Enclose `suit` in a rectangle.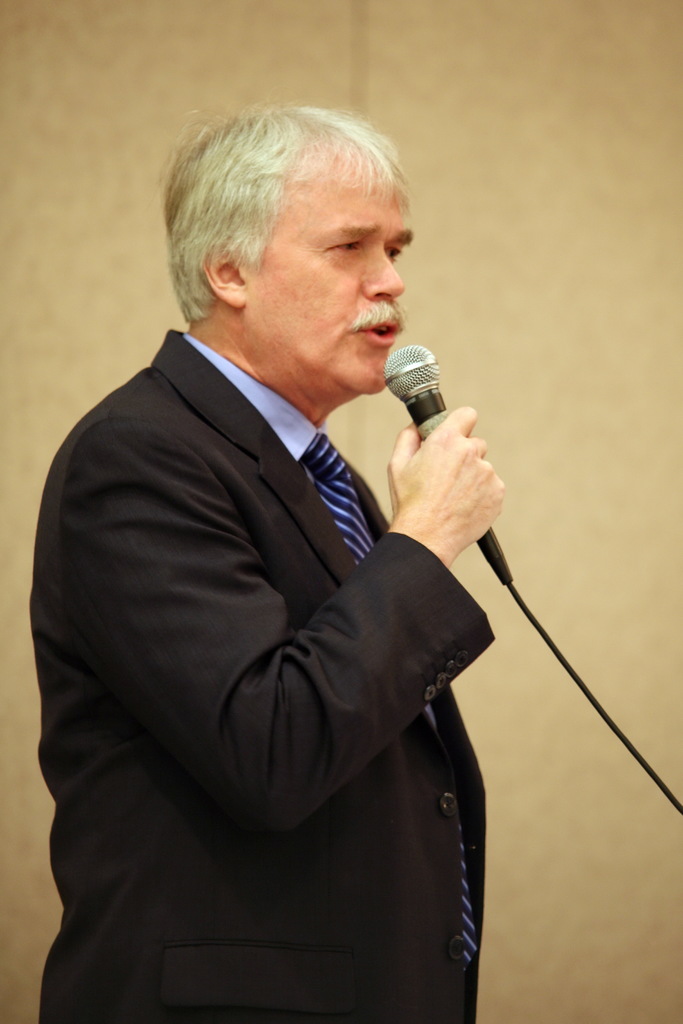
(47,174,553,1023).
